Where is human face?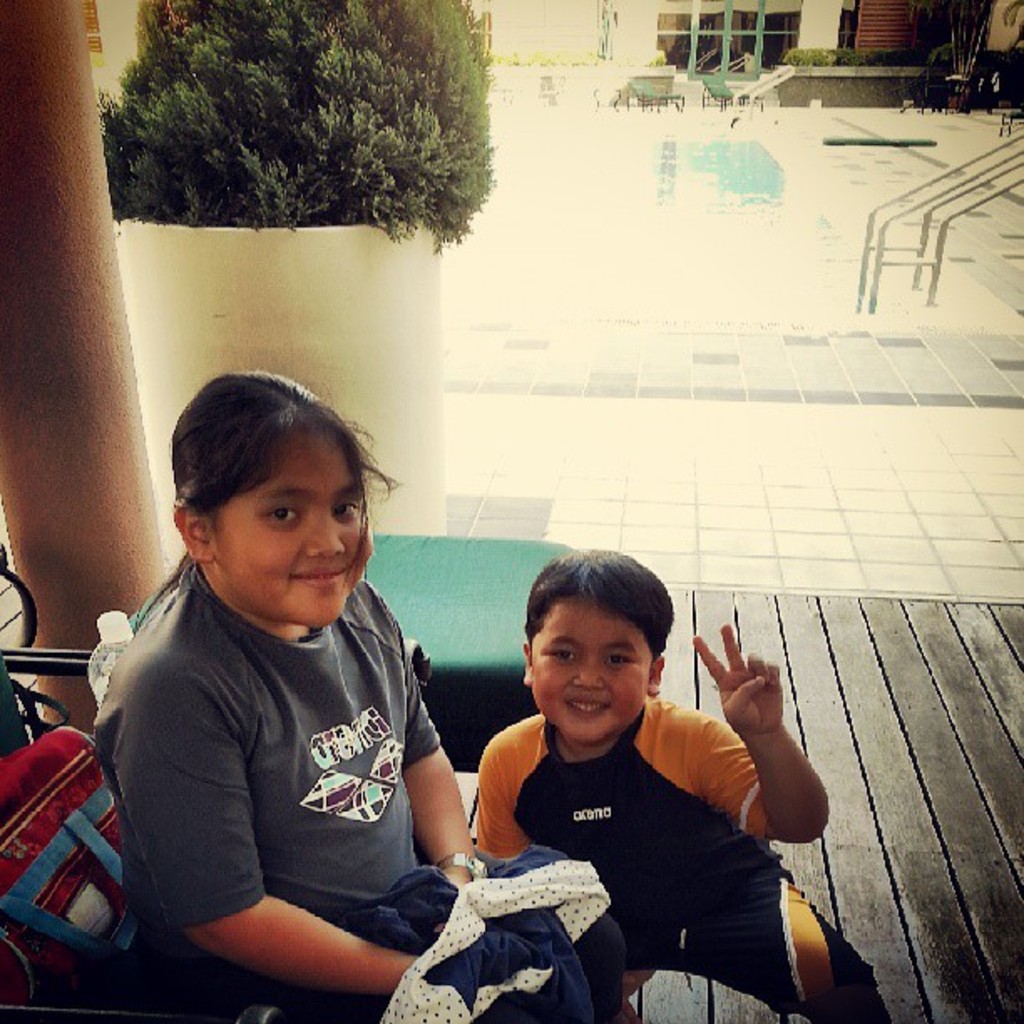
530:601:651:746.
